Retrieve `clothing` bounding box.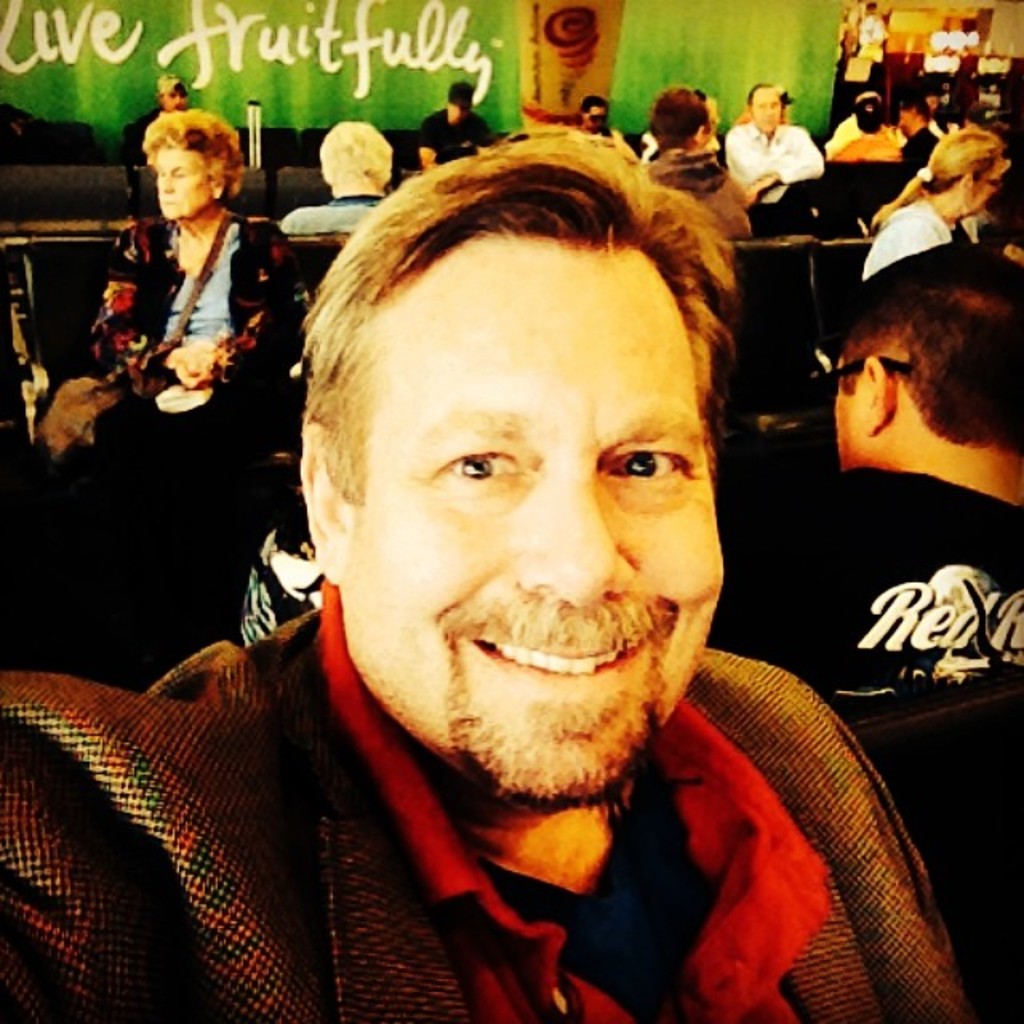
Bounding box: 64/194/307/581.
